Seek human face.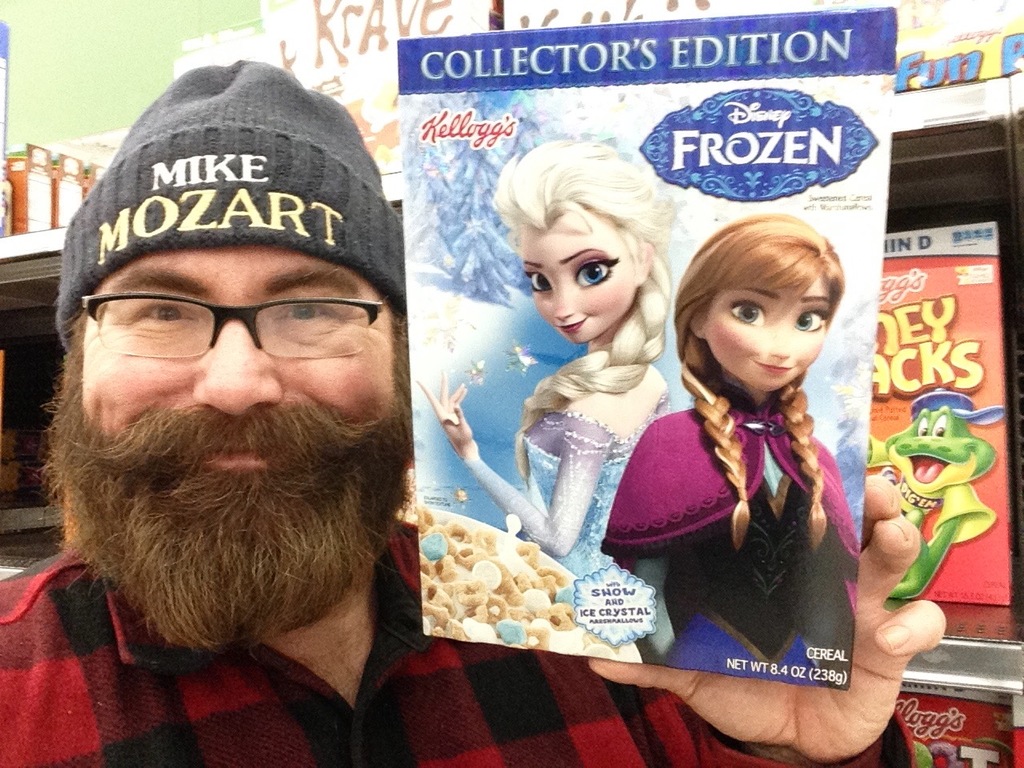
locate(74, 248, 398, 478).
